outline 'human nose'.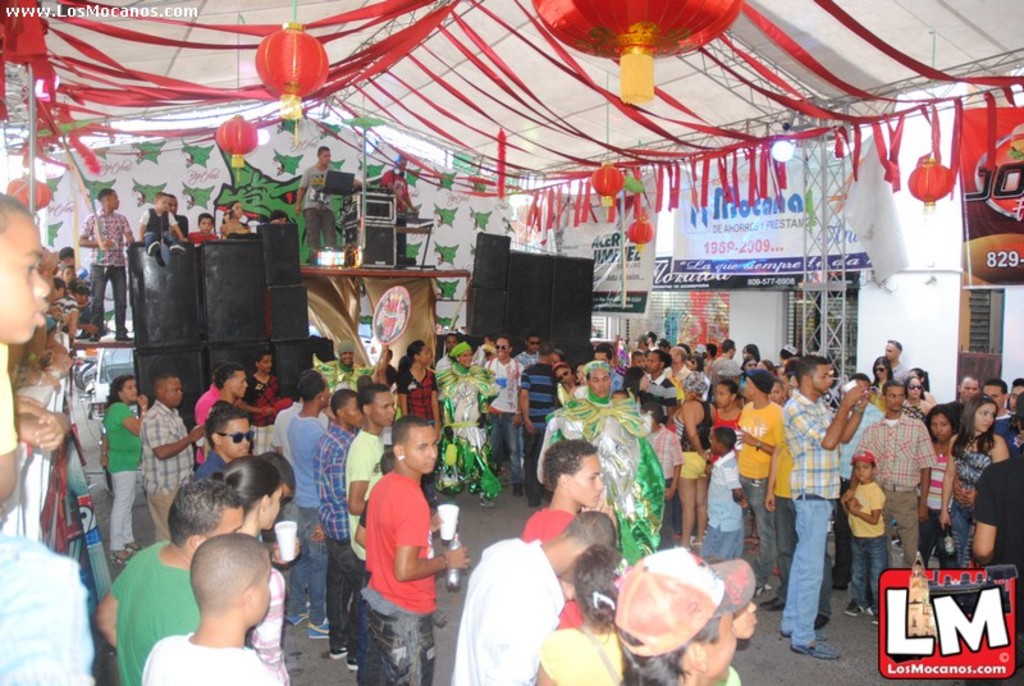
Outline: 37,271,47,297.
